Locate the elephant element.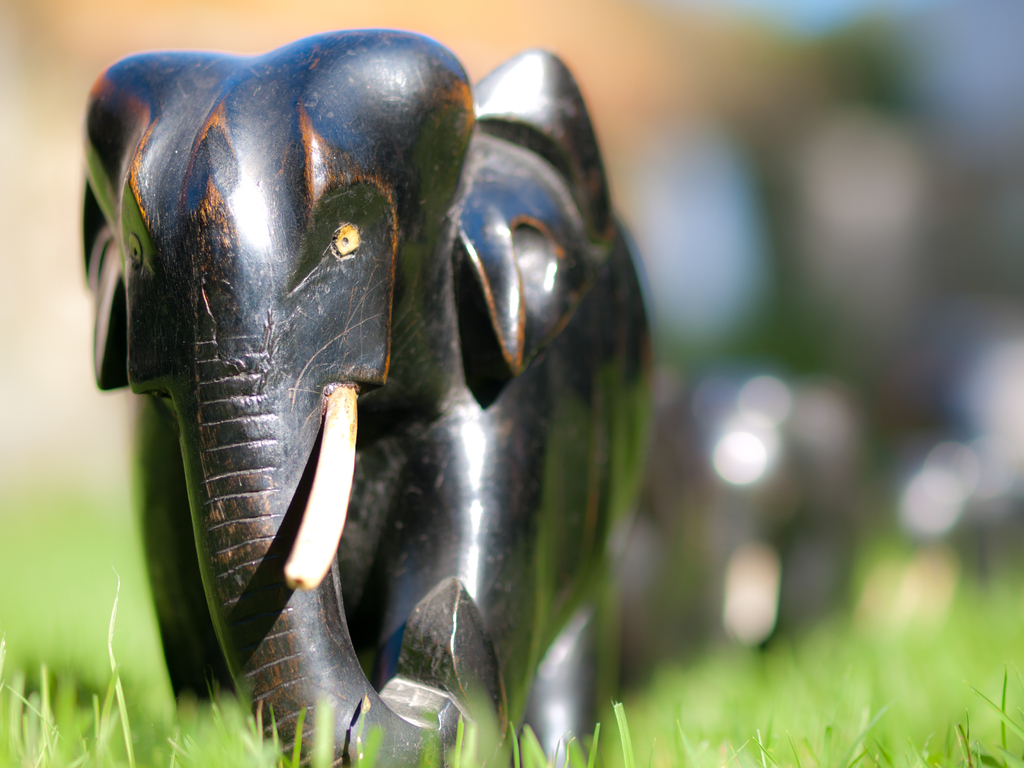
Element bbox: select_region(81, 33, 646, 767).
